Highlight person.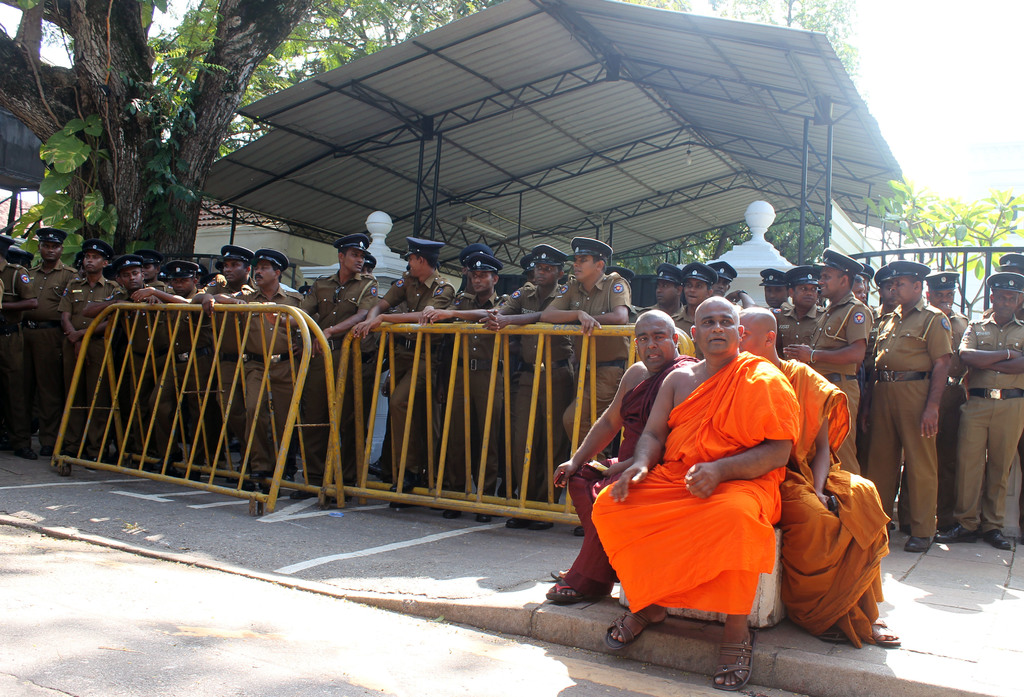
Highlighted region: select_region(778, 265, 830, 357).
